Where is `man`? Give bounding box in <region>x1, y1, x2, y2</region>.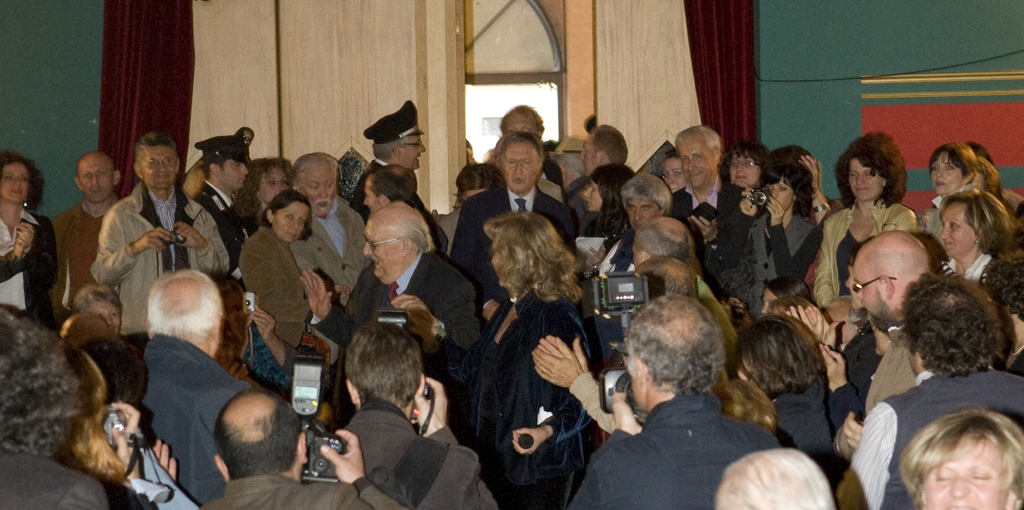
<region>333, 313, 498, 509</region>.
